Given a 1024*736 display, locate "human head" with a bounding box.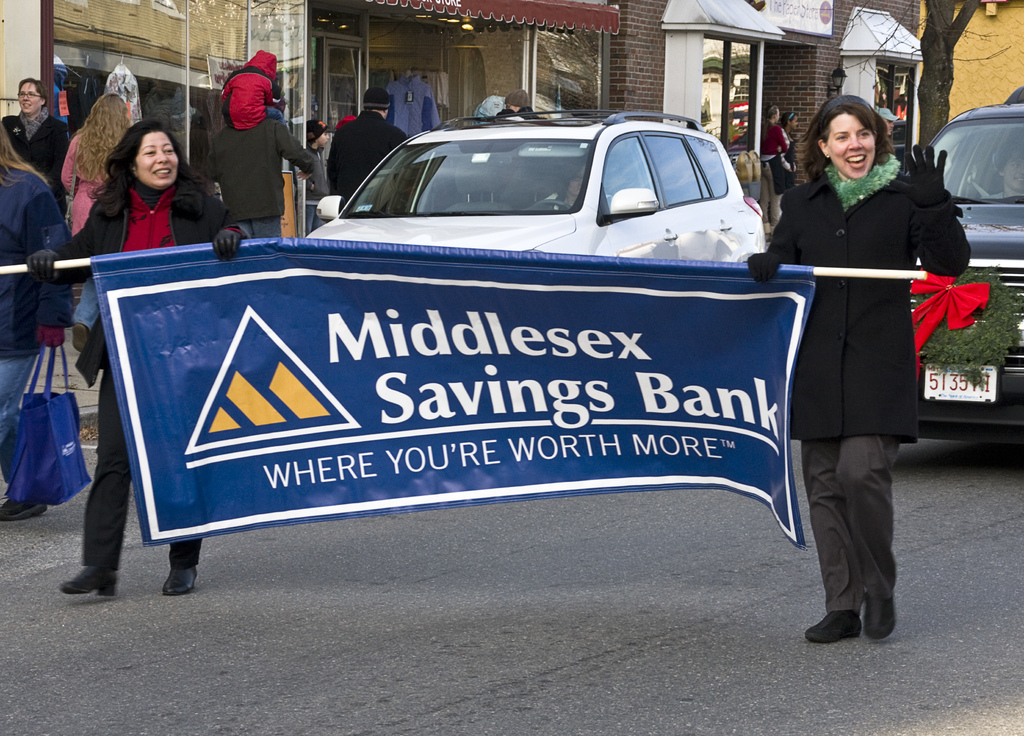
Located: bbox(872, 107, 901, 138).
